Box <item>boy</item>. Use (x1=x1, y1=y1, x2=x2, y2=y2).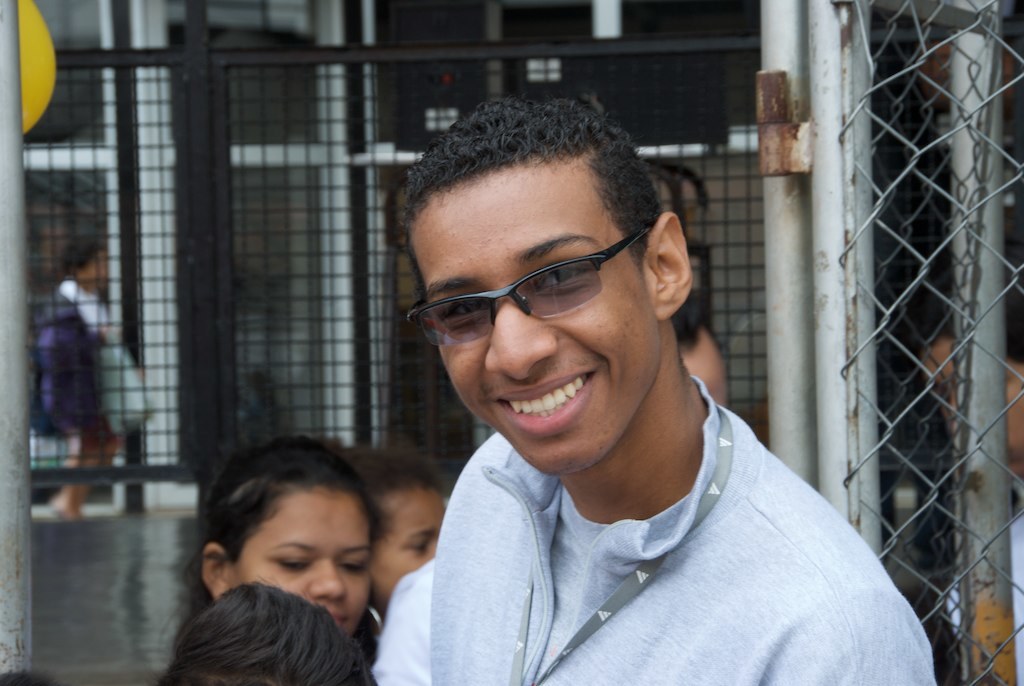
(x1=367, y1=91, x2=935, y2=685).
